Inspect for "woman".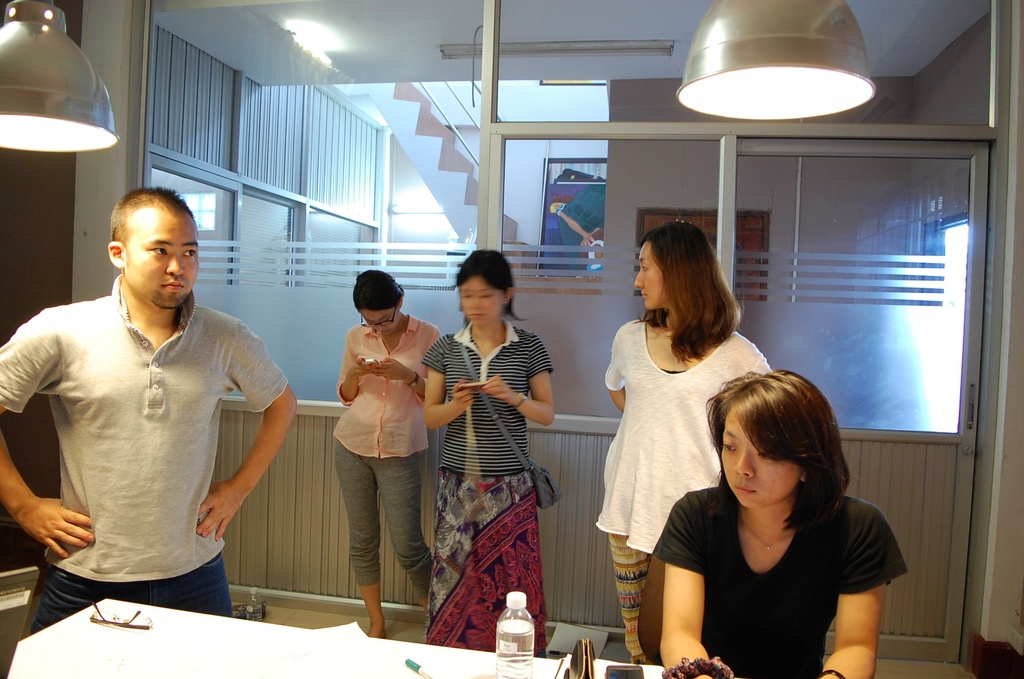
Inspection: <region>593, 220, 771, 666</region>.
